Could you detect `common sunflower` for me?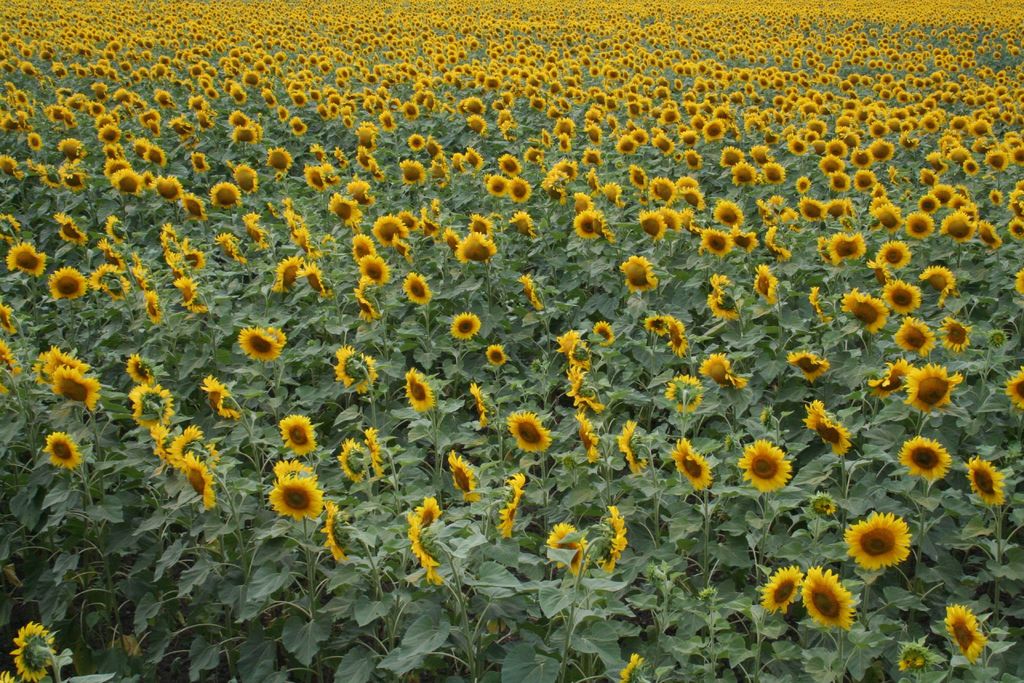
Detection result: [883, 281, 918, 317].
